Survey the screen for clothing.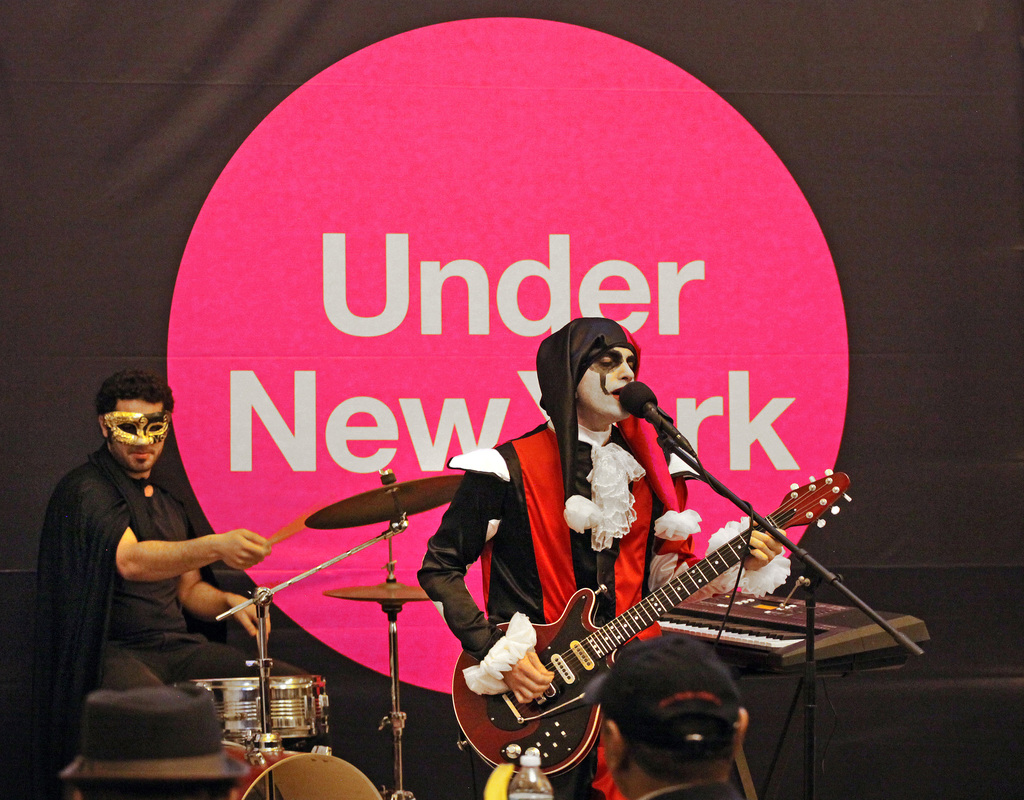
Survey found: (left=35, top=438, right=334, bottom=749).
